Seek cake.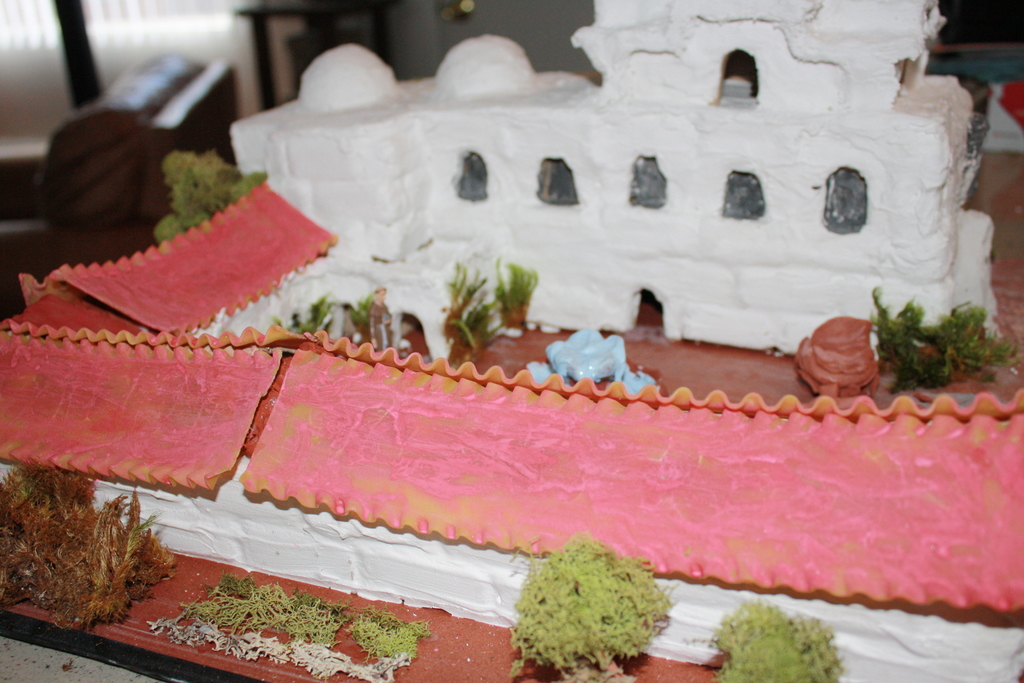
<region>0, 0, 1023, 682</region>.
